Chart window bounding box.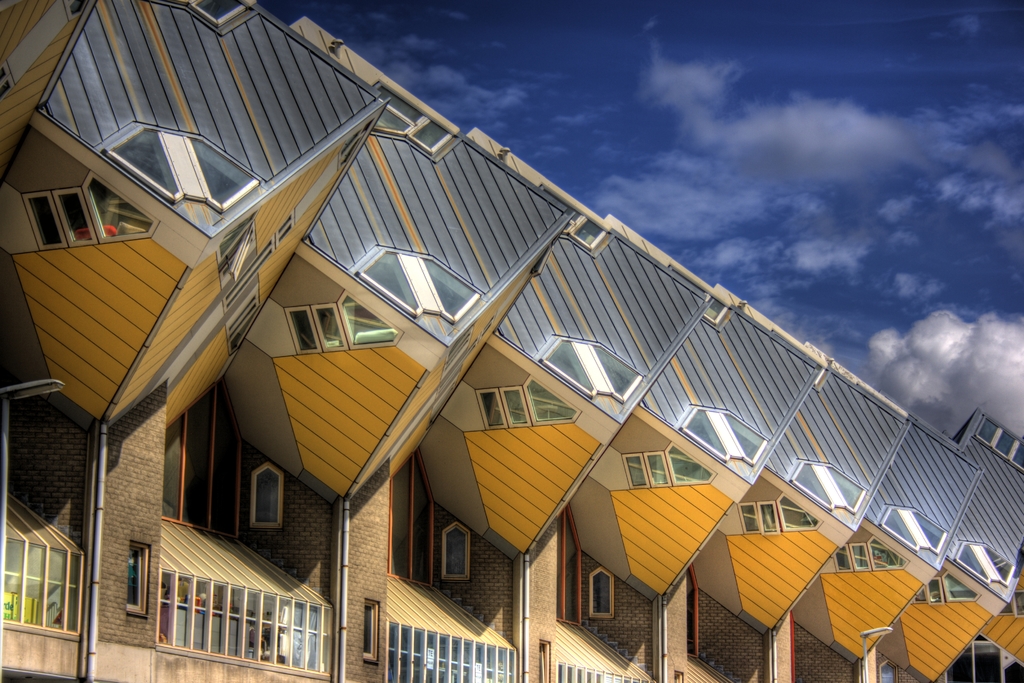
Charted: Rect(687, 562, 698, 661).
